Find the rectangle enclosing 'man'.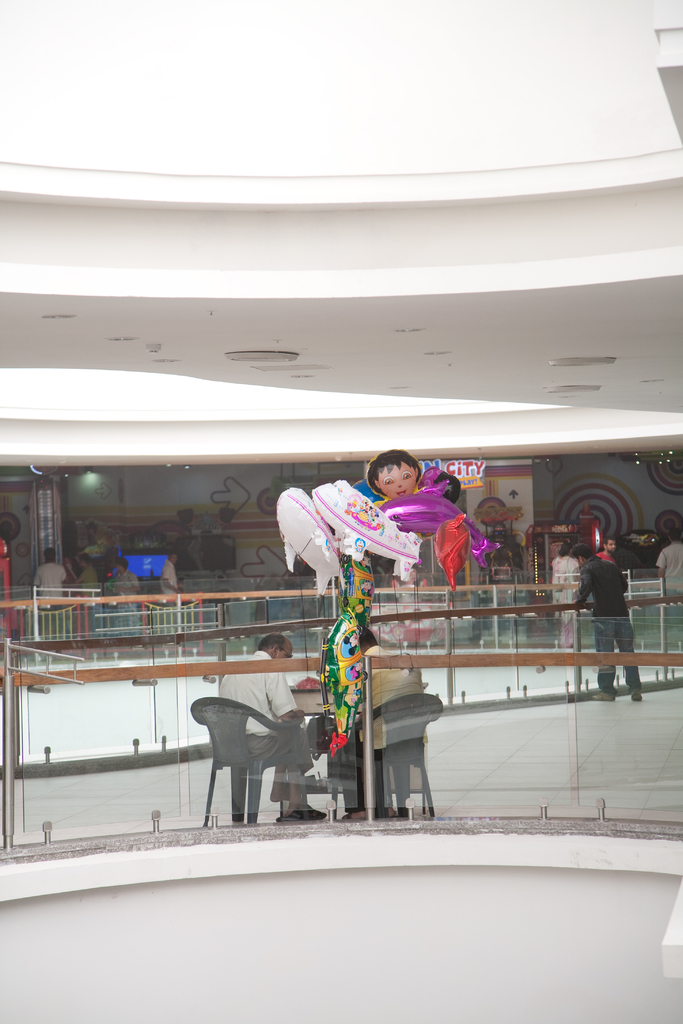
[left=597, top=536, right=623, bottom=573].
